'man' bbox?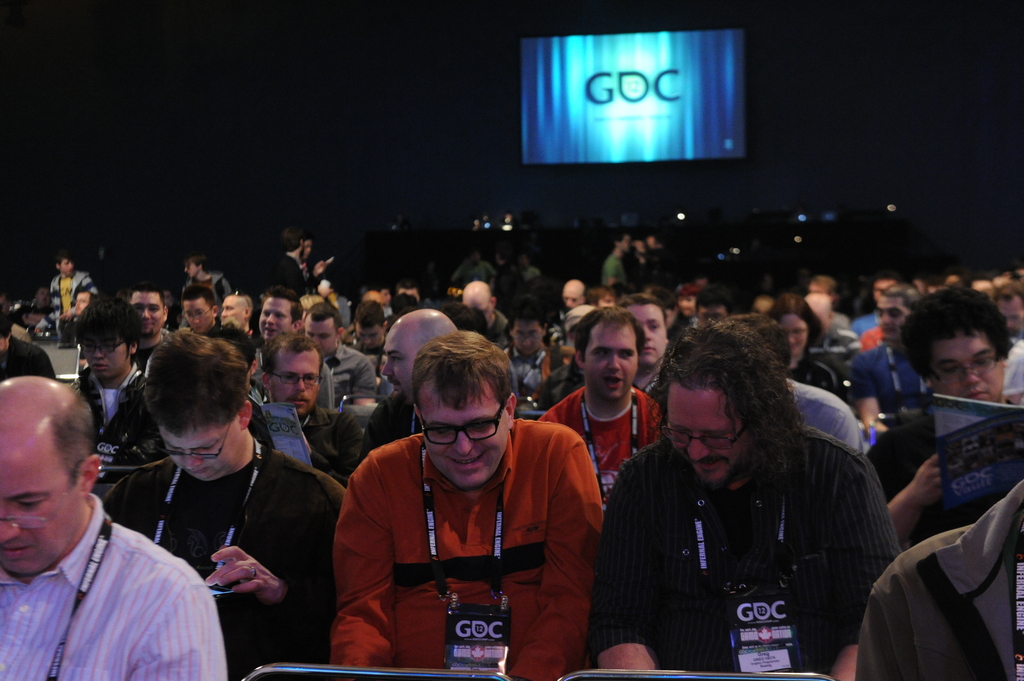
pyautogui.locateOnScreen(64, 309, 170, 501)
